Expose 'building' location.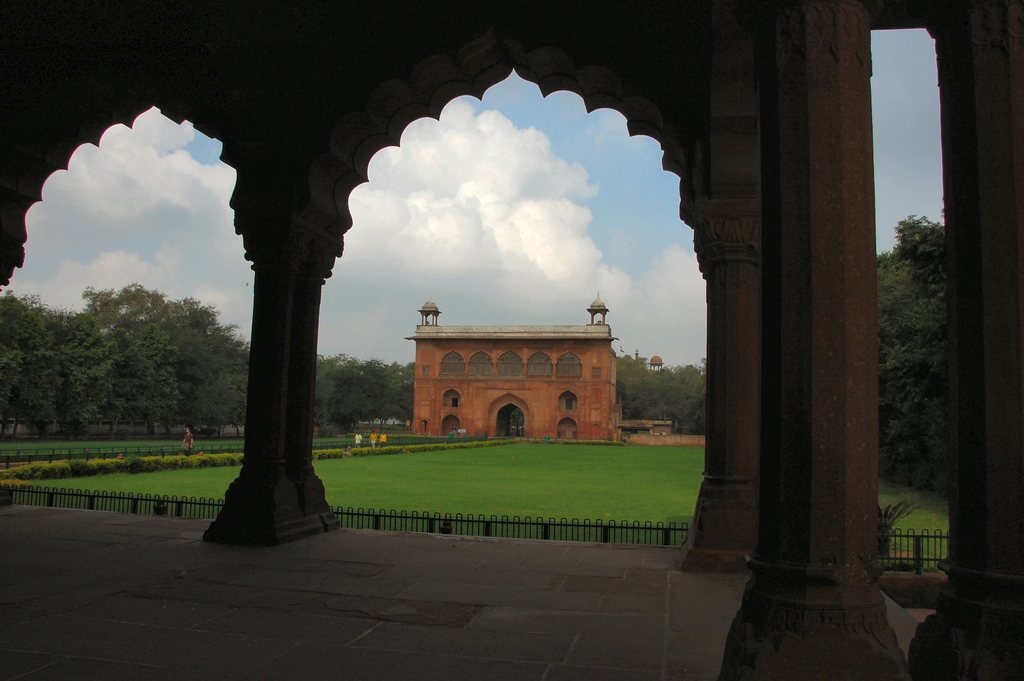
Exposed at [left=0, top=0, right=1023, bottom=680].
